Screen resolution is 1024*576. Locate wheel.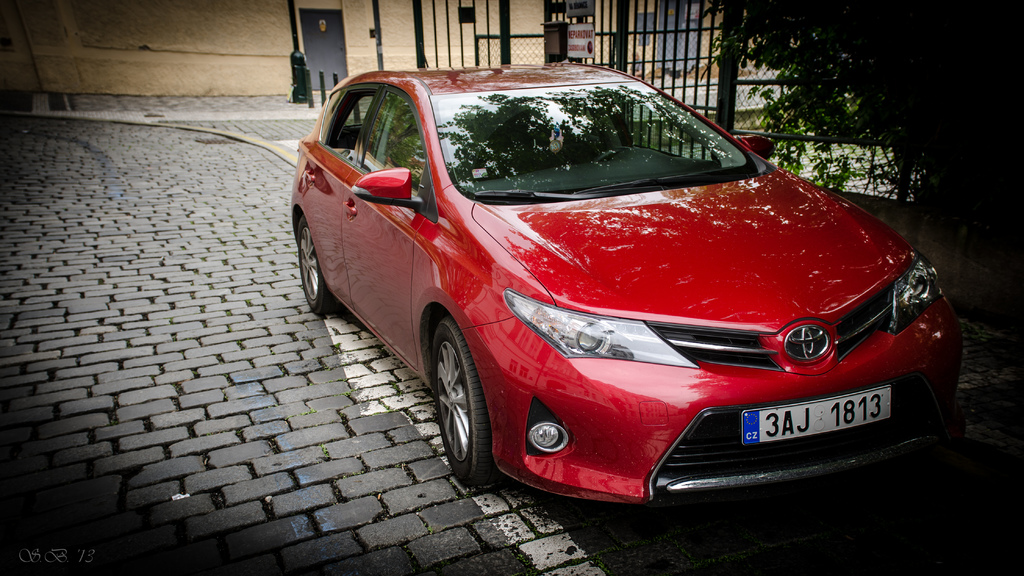
(x1=299, y1=214, x2=339, y2=314).
